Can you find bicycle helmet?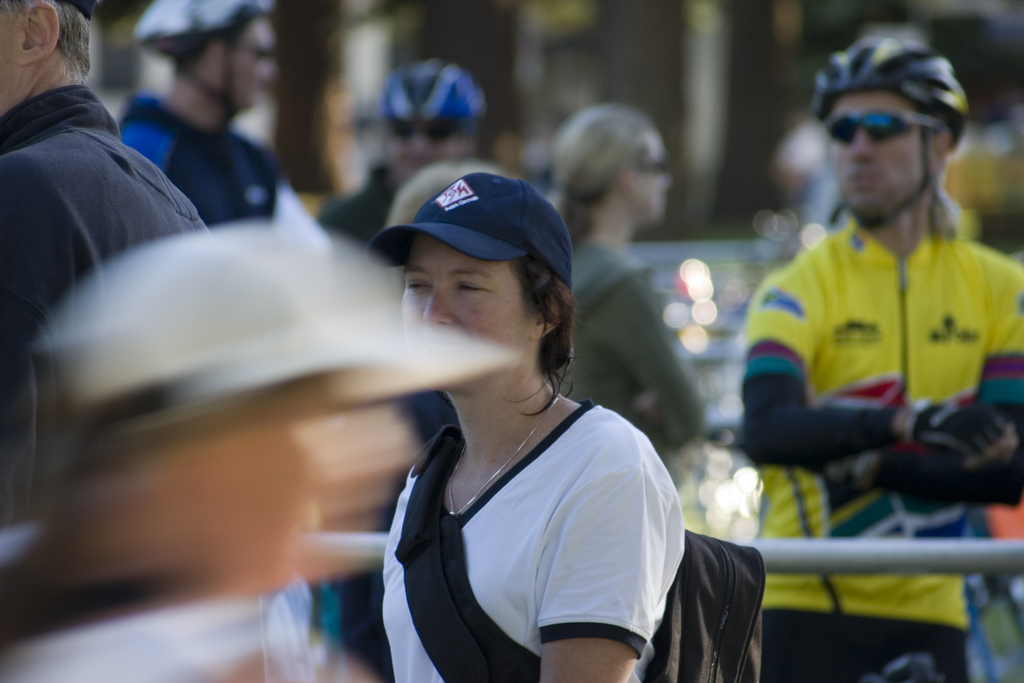
Yes, bounding box: {"x1": 381, "y1": 53, "x2": 477, "y2": 126}.
